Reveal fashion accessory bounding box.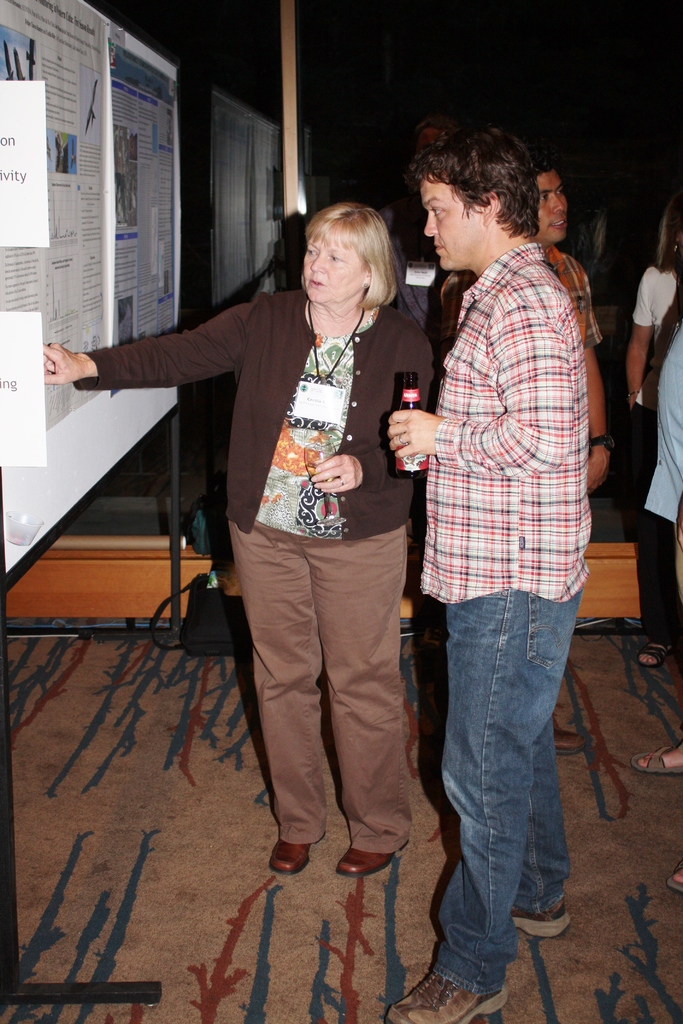
Revealed: (336, 475, 345, 485).
